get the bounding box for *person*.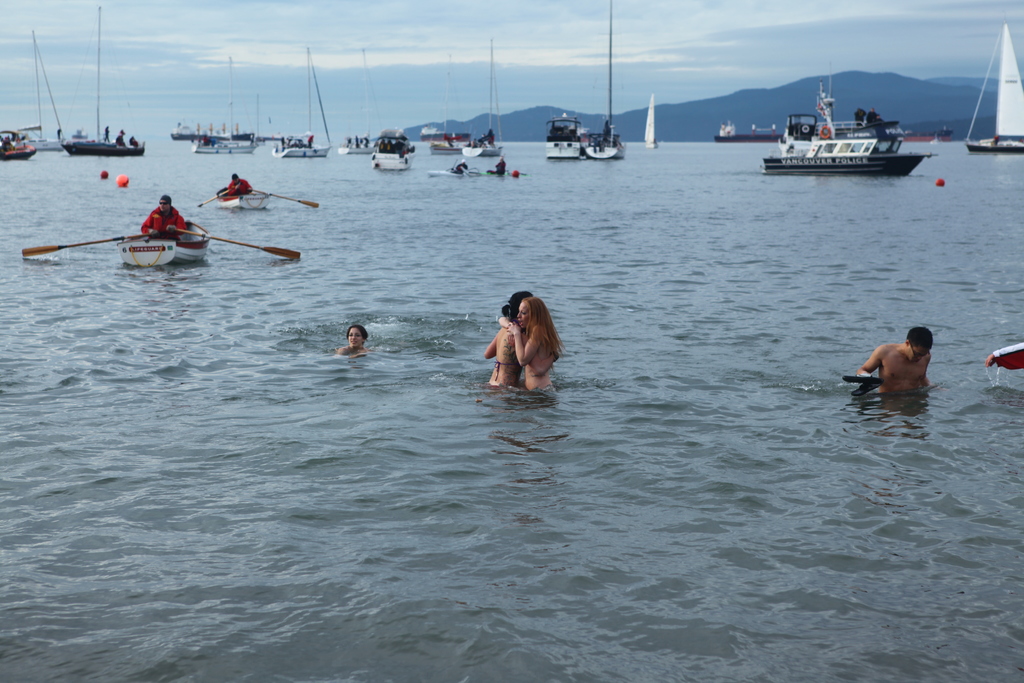
(853,111,863,130).
